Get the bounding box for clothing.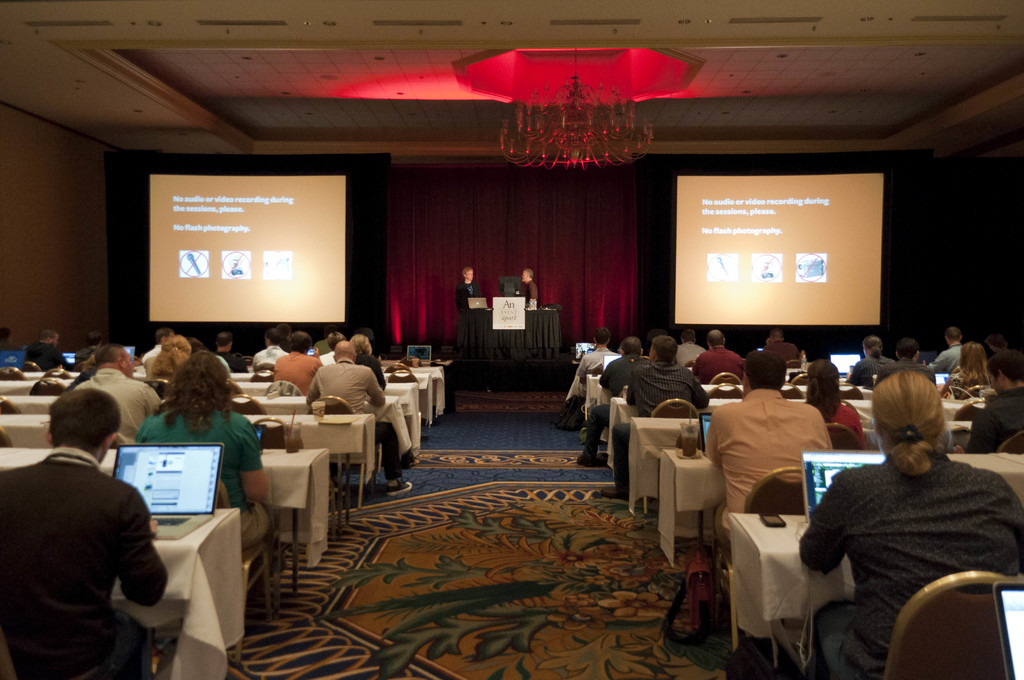
{"x1": 520, "y1": 282, "x2": 538, "y2": 313}.
